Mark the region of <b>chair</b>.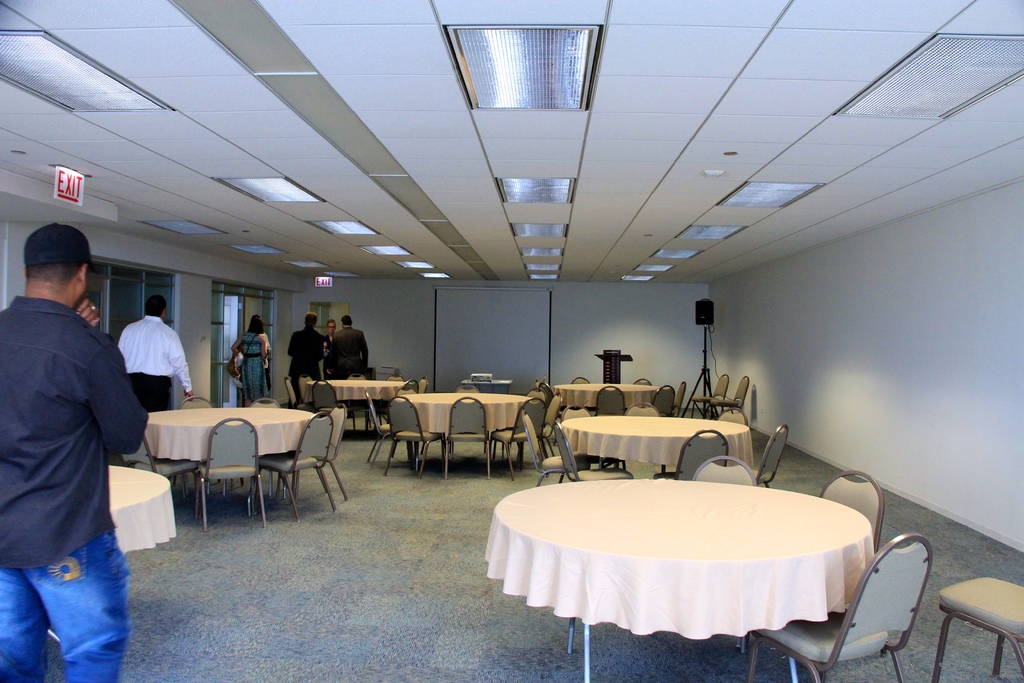
Region: select_region(655, 431, 728, 481).
